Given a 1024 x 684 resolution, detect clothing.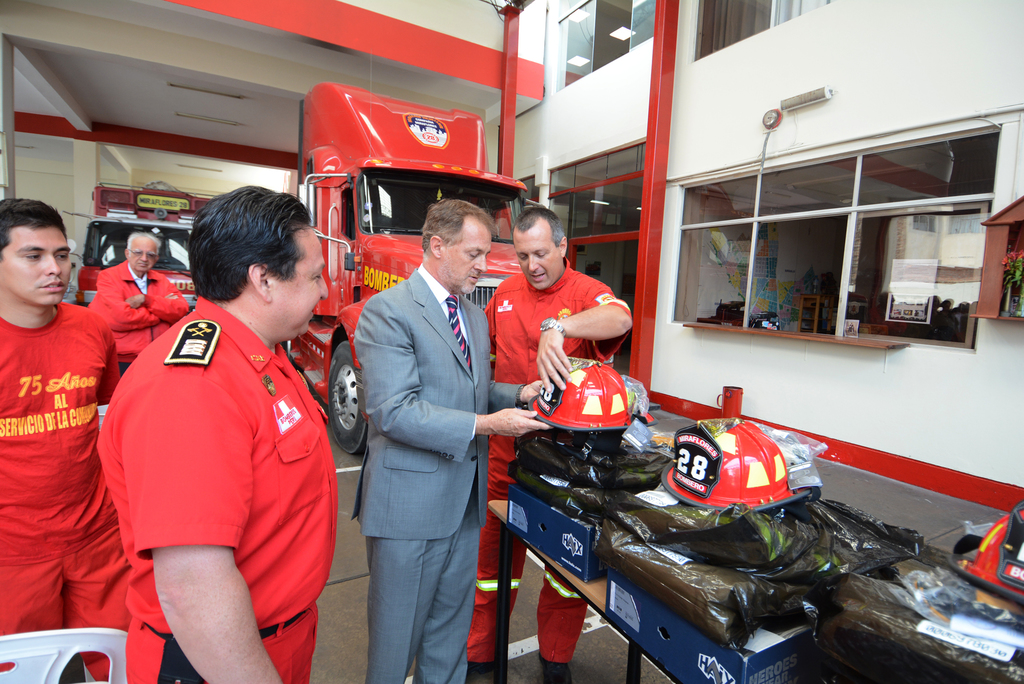
l=0, t=296, r=151, b=683.
